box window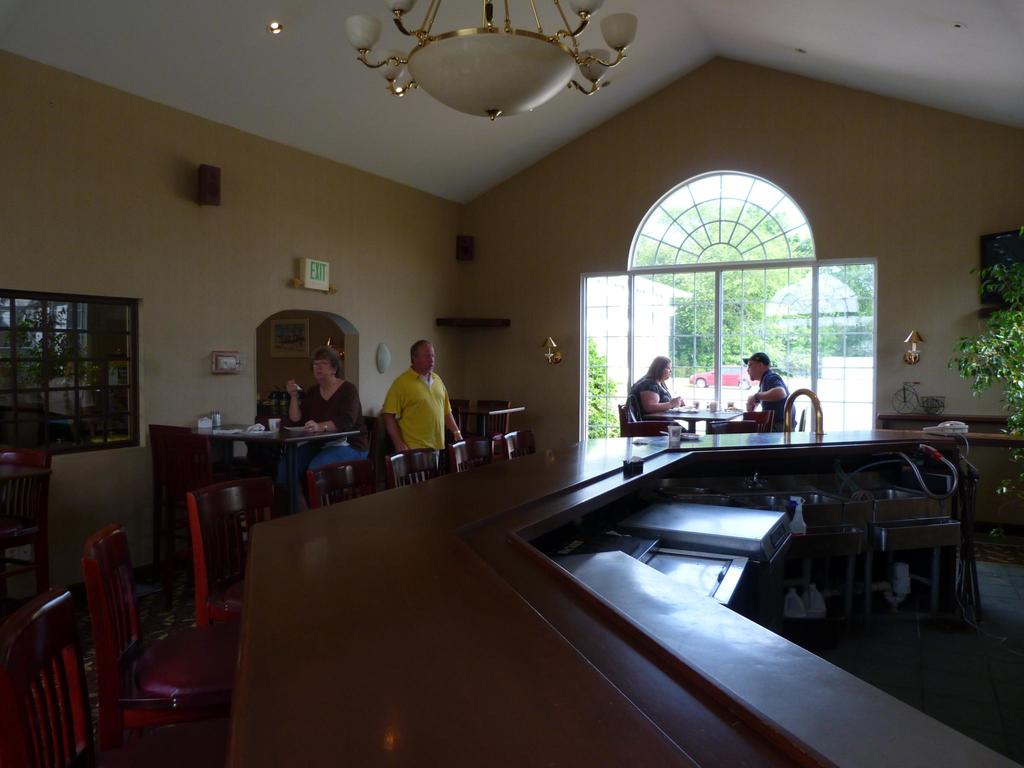
select_region(1, 289, 144, 457)
